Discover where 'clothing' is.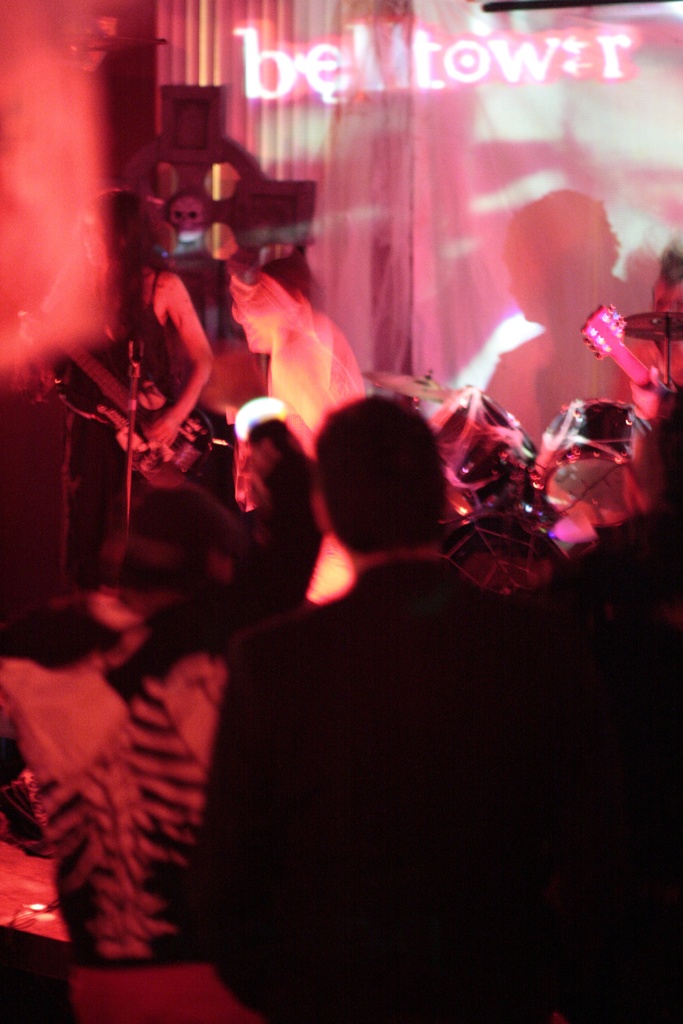
Discovered at BBox(219, 451, 598, 968).
